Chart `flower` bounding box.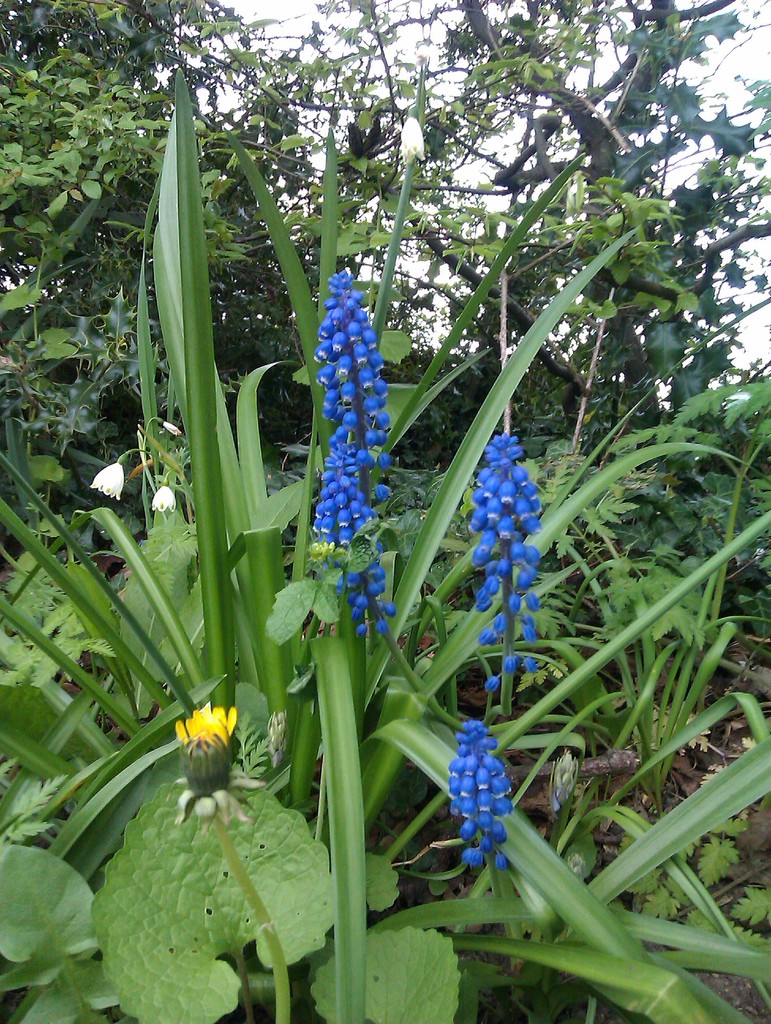
Charted: (left=143, top=483, right=179, bottom=524).
